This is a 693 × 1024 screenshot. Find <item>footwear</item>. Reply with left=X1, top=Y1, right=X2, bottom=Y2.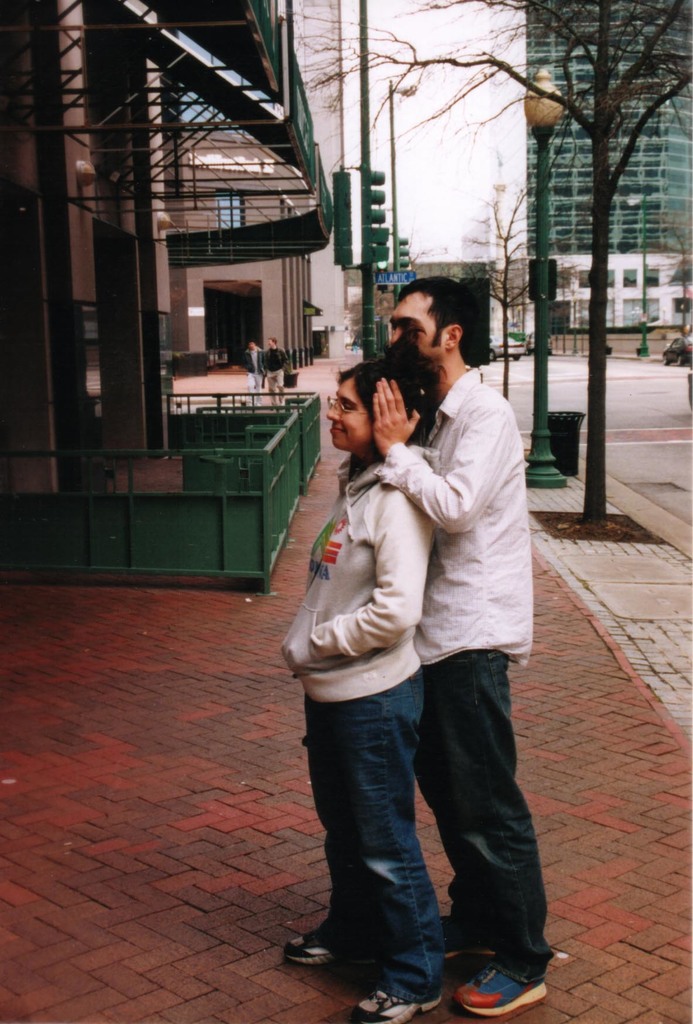
left=445, top=909, right=493, bottom=958.
